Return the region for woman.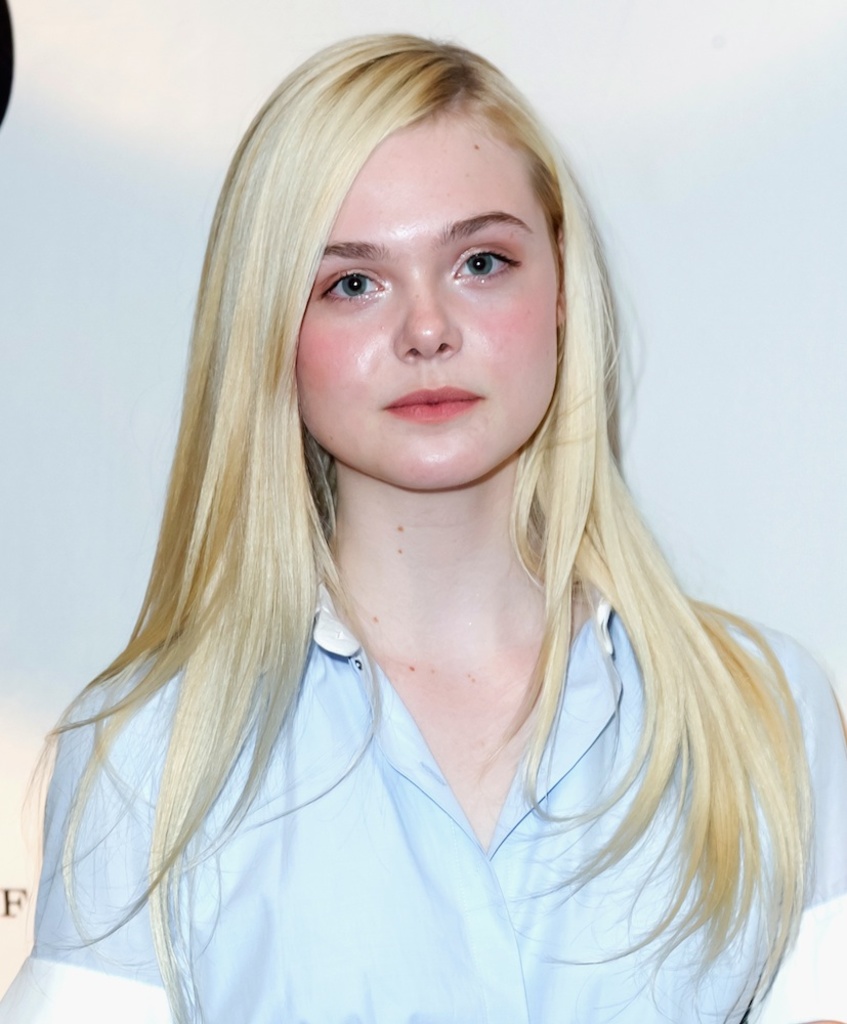
Rect(27, 56, 829, 1017).
